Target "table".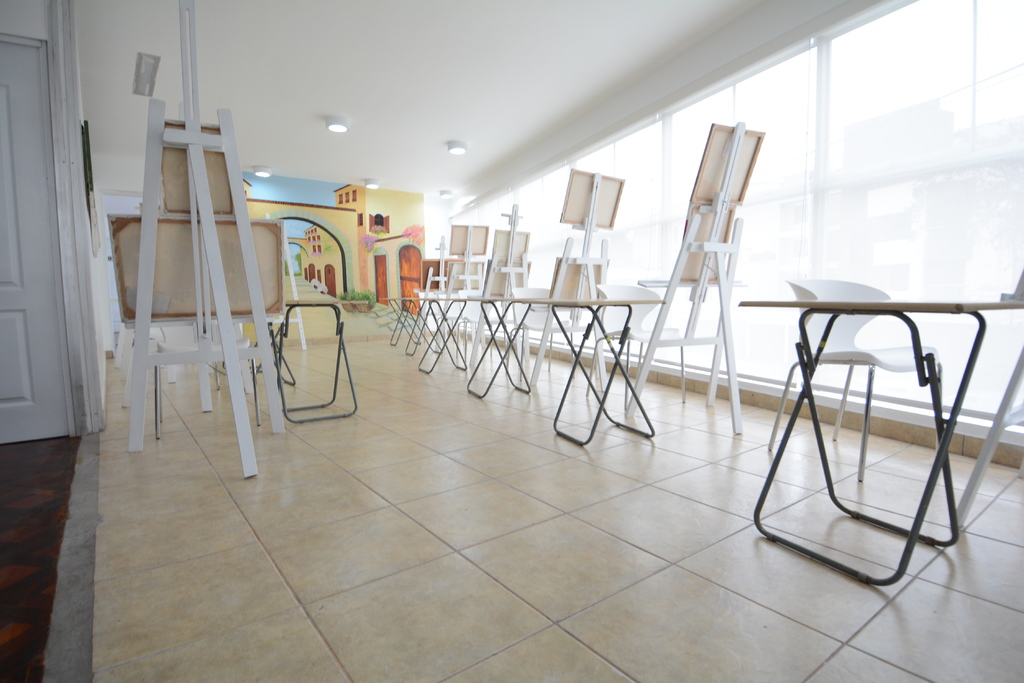
Target region: {"left": 378, "top": 294, "right": 421, "bottom": 346}.
